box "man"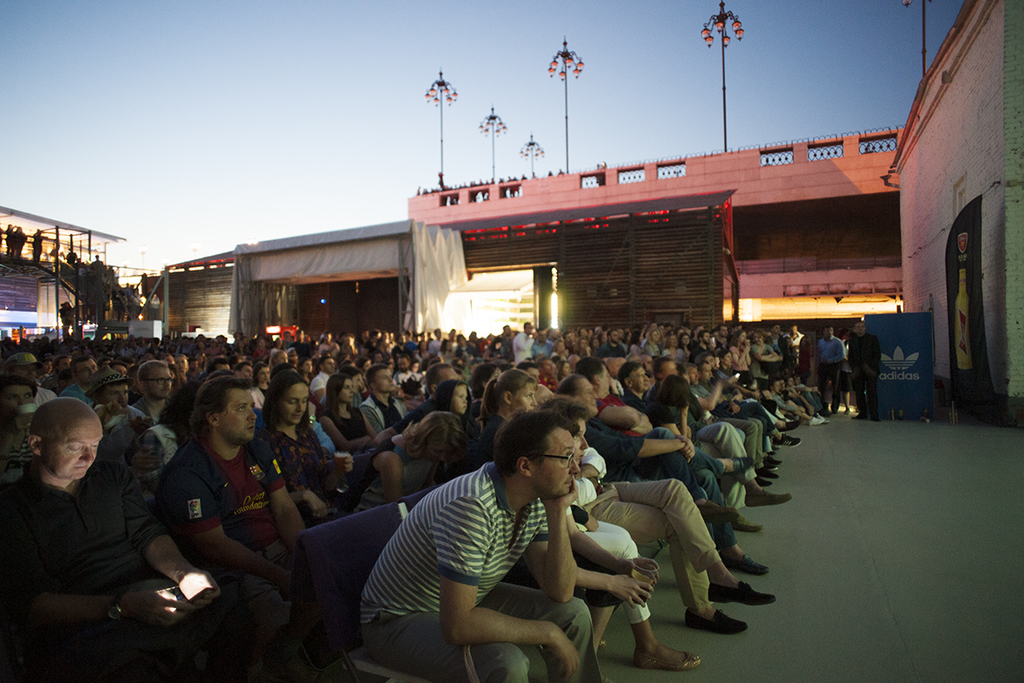
bbox=[93, 370, 142, 426]
